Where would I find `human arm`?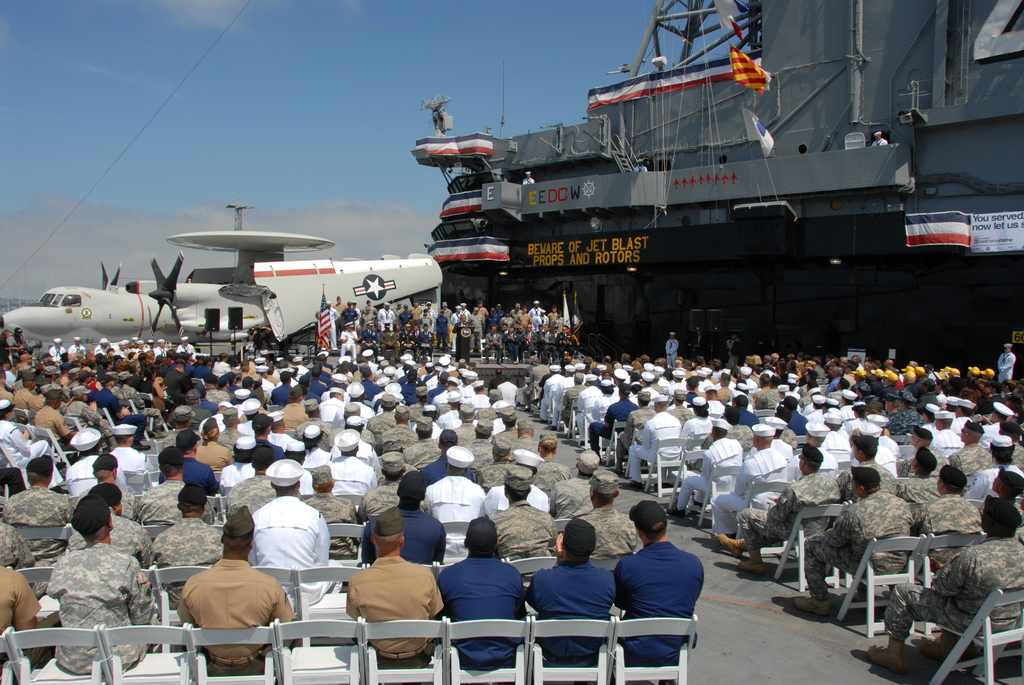
At rect(566, 335, 579, 347).
